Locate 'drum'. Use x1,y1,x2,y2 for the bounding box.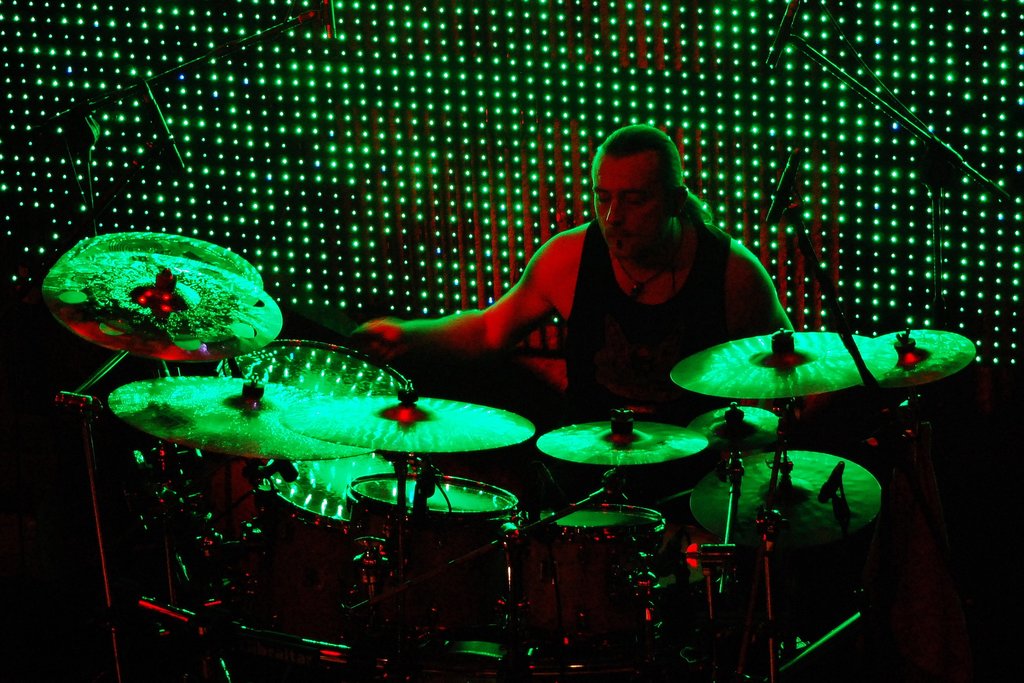
336,472,520,648.
